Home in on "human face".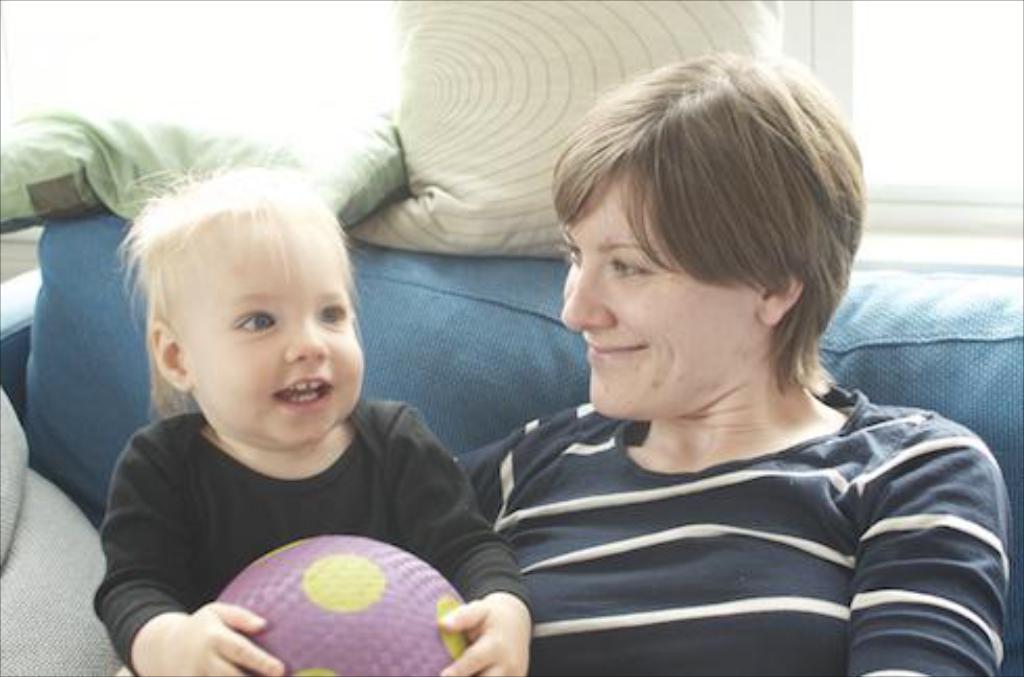
Homed in at box=[186, 228, 366, 449].
